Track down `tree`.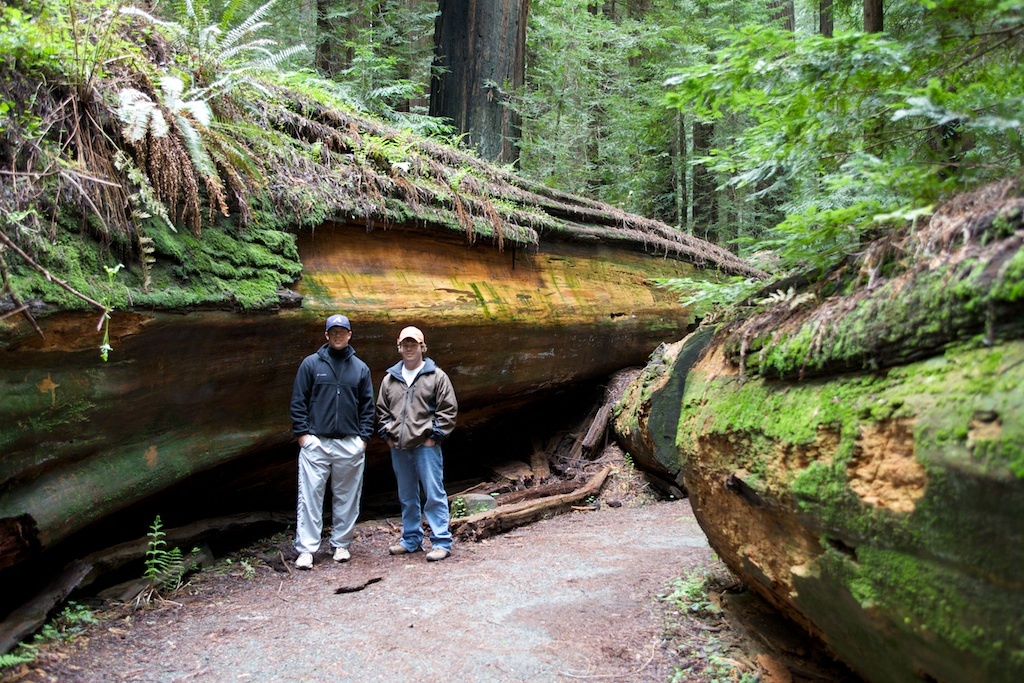
Tracked to l=329, t=0, r=434, b=118.
